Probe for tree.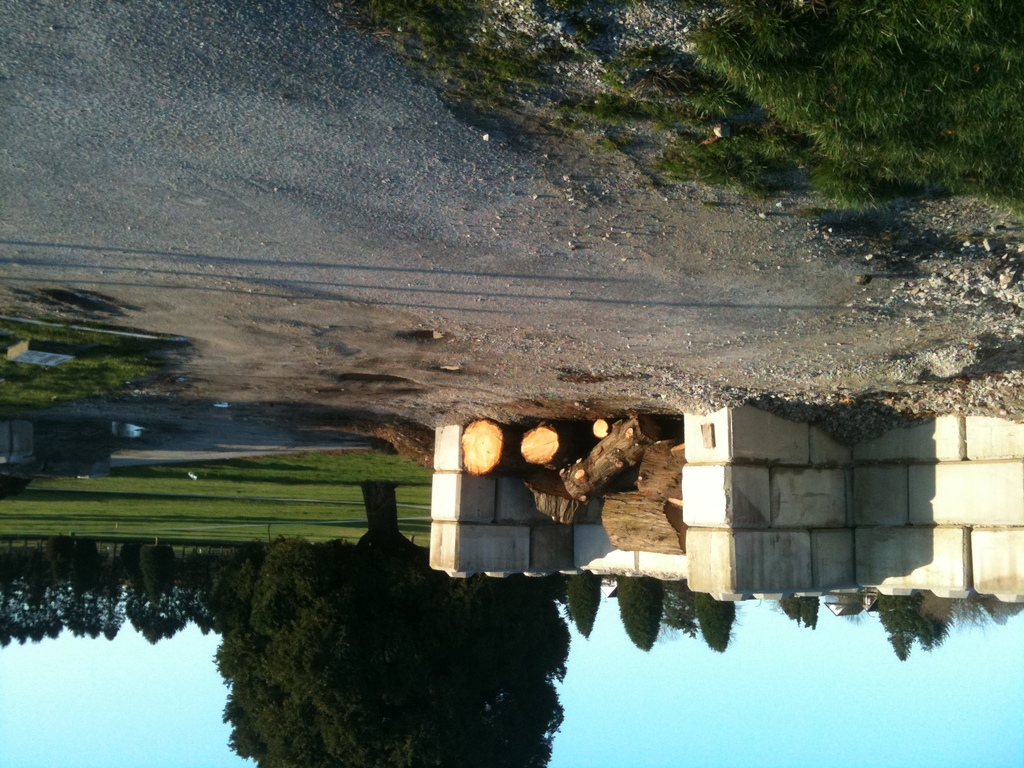
Probe result: left=776, top=597, right=797, bottom=622.
